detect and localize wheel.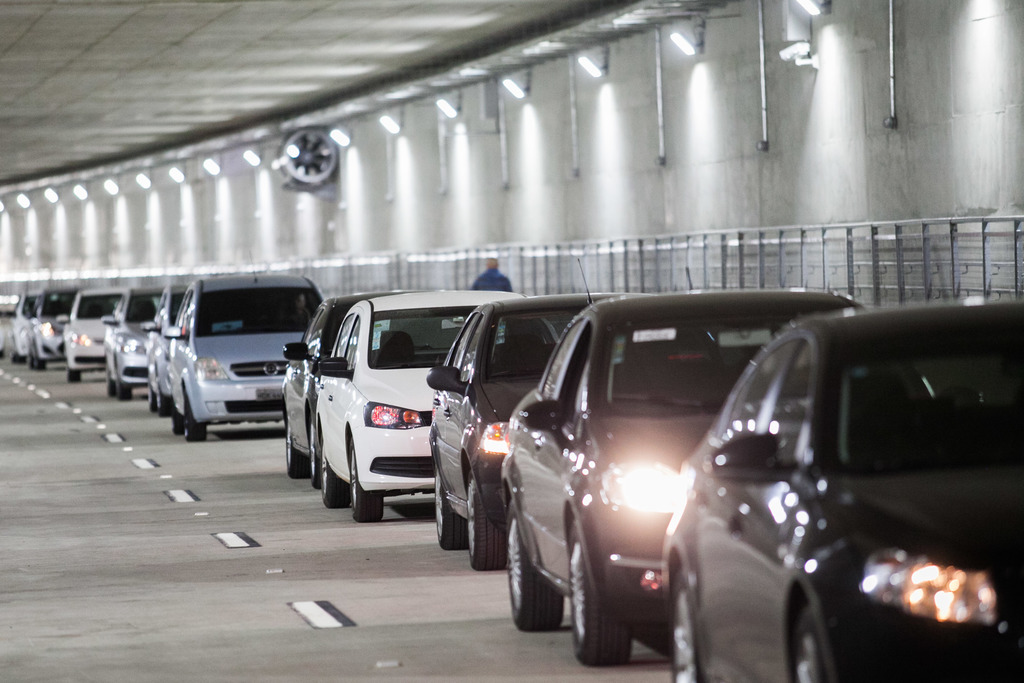
Localized at l=508, t=504, r=559, b=632.
